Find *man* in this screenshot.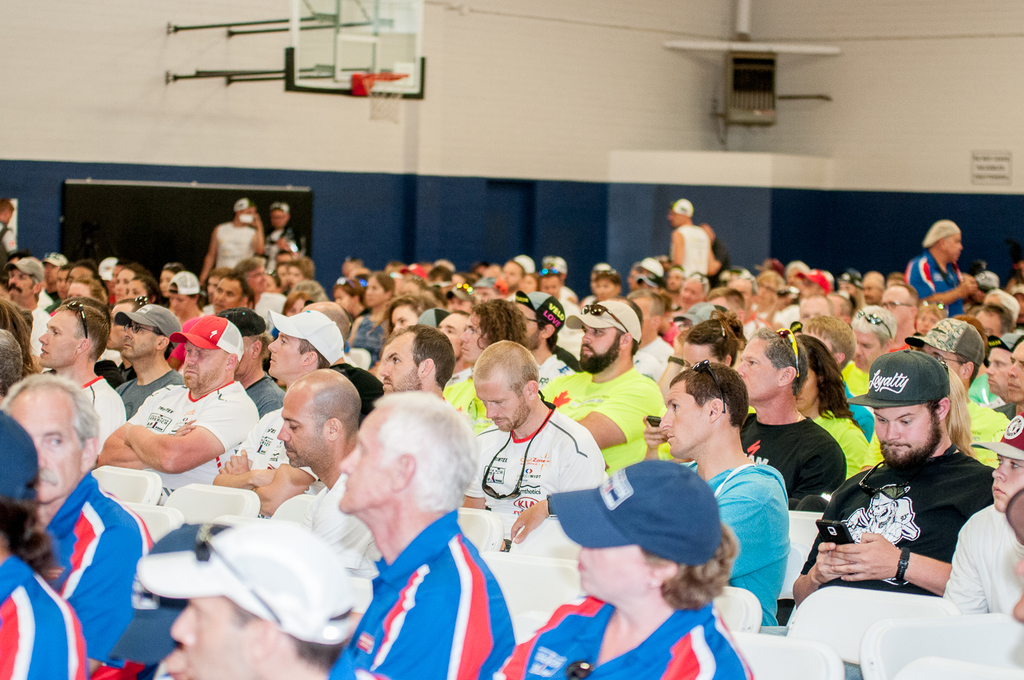
The bounding box for *man* is box=[38, 252, 68, 302].
